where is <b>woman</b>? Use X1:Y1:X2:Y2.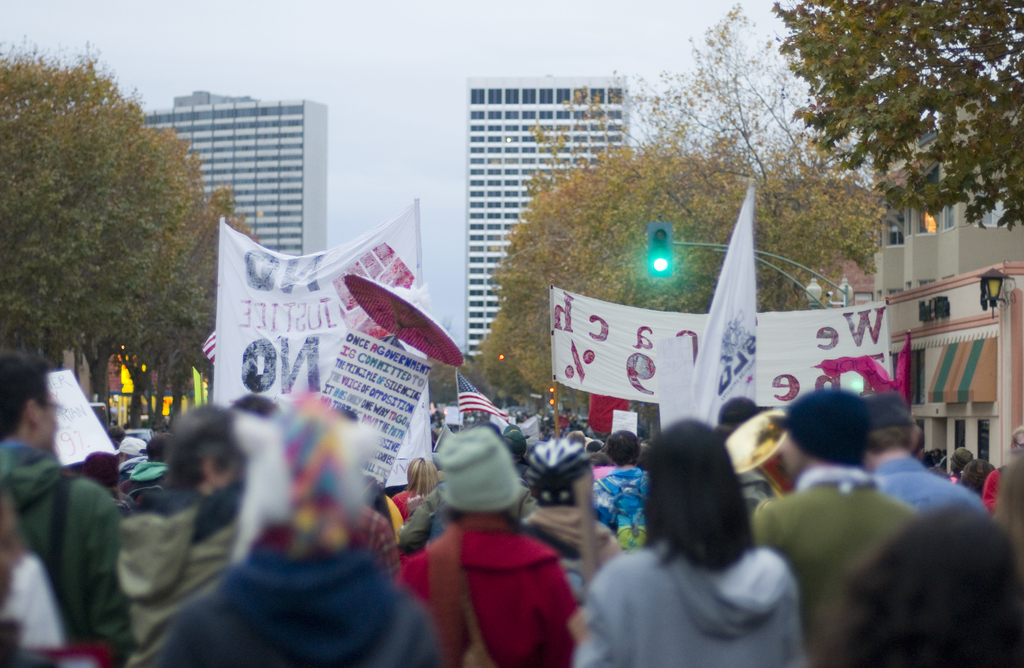
563:419:813:667.
